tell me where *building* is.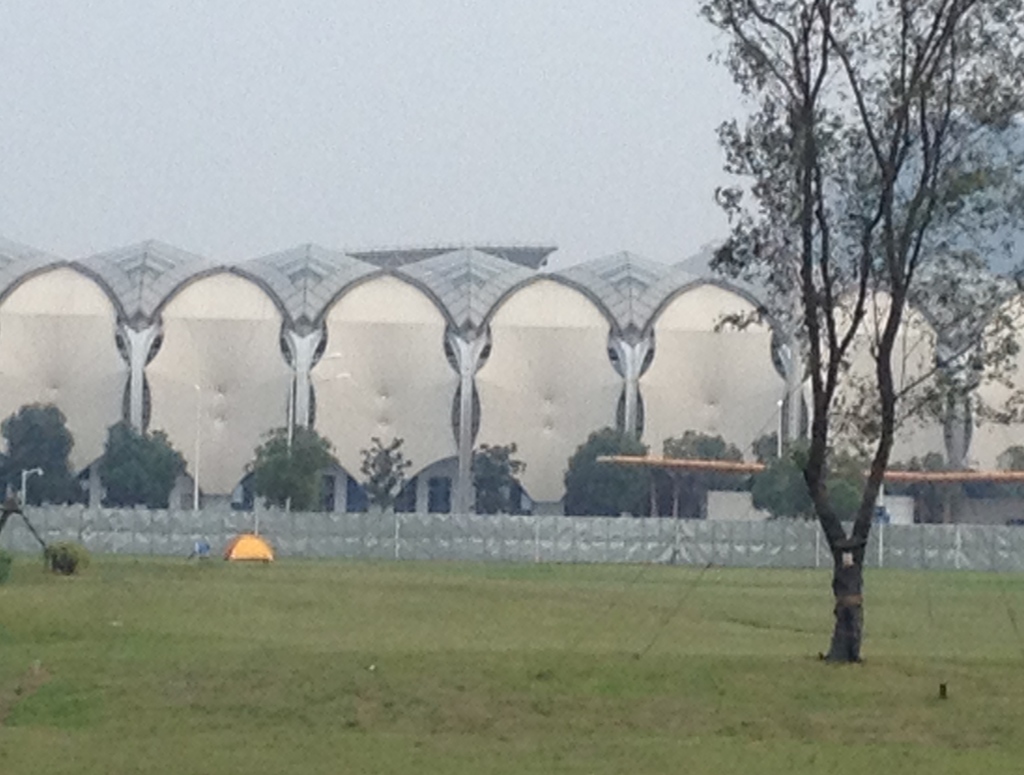
*building* is at (0, 238, 1023, 566).
